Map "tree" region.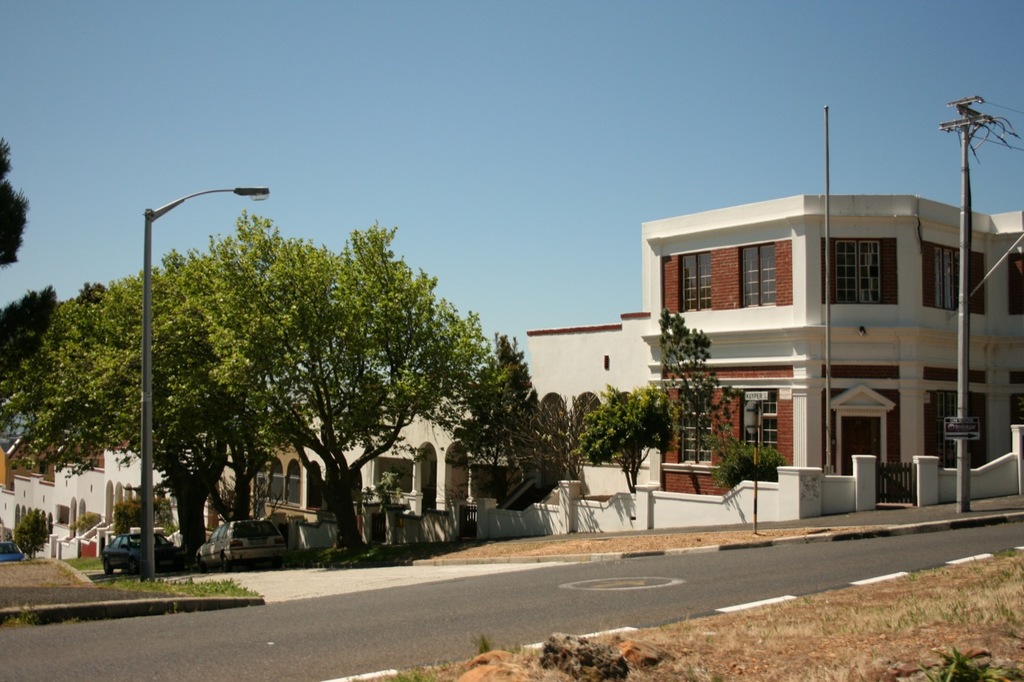
Mapped to (676, 314, 797, 497).
